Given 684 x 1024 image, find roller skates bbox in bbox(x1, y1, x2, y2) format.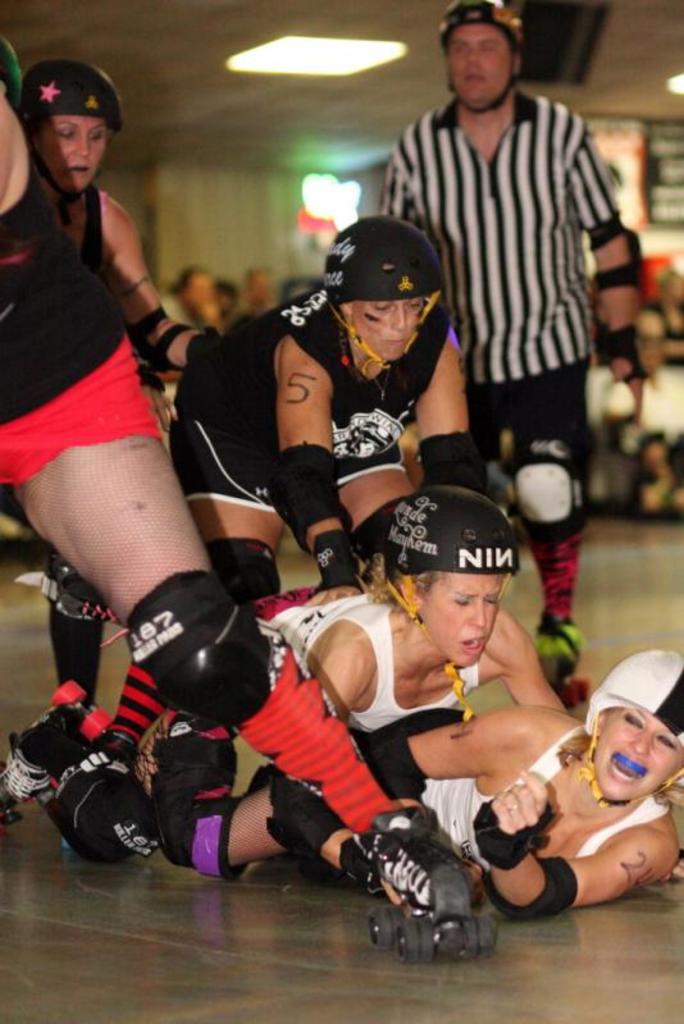
bbox(365, 804, 494, 965).
